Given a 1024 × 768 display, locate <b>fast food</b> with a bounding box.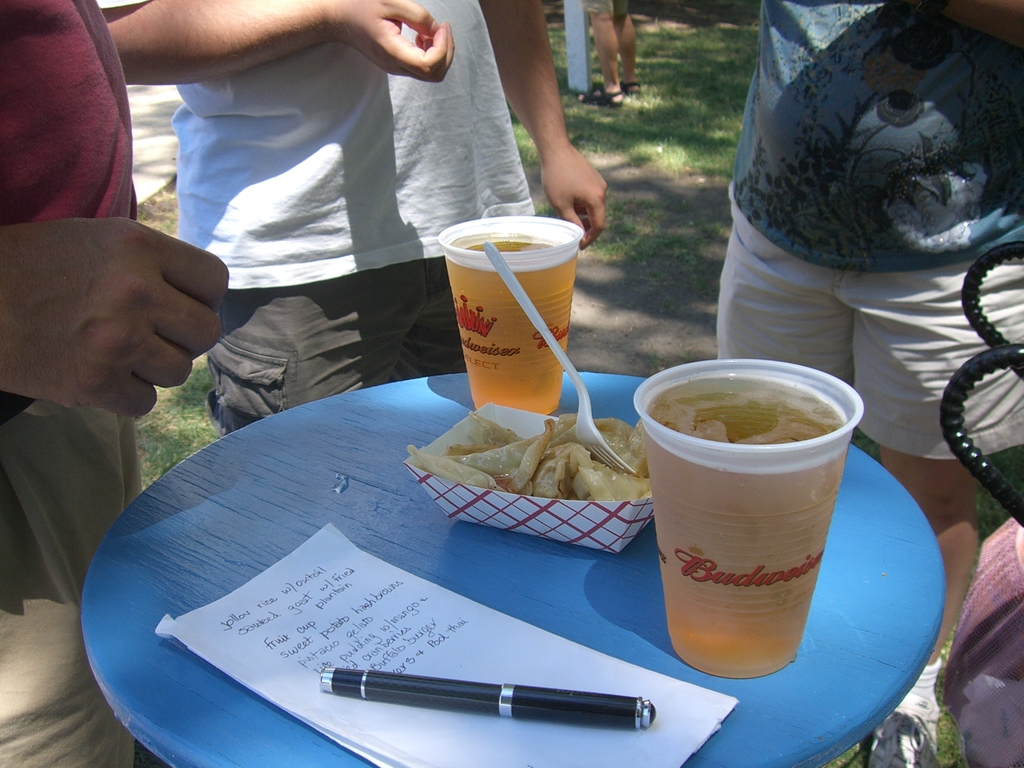
Located: [406, 416, 653, 492].
